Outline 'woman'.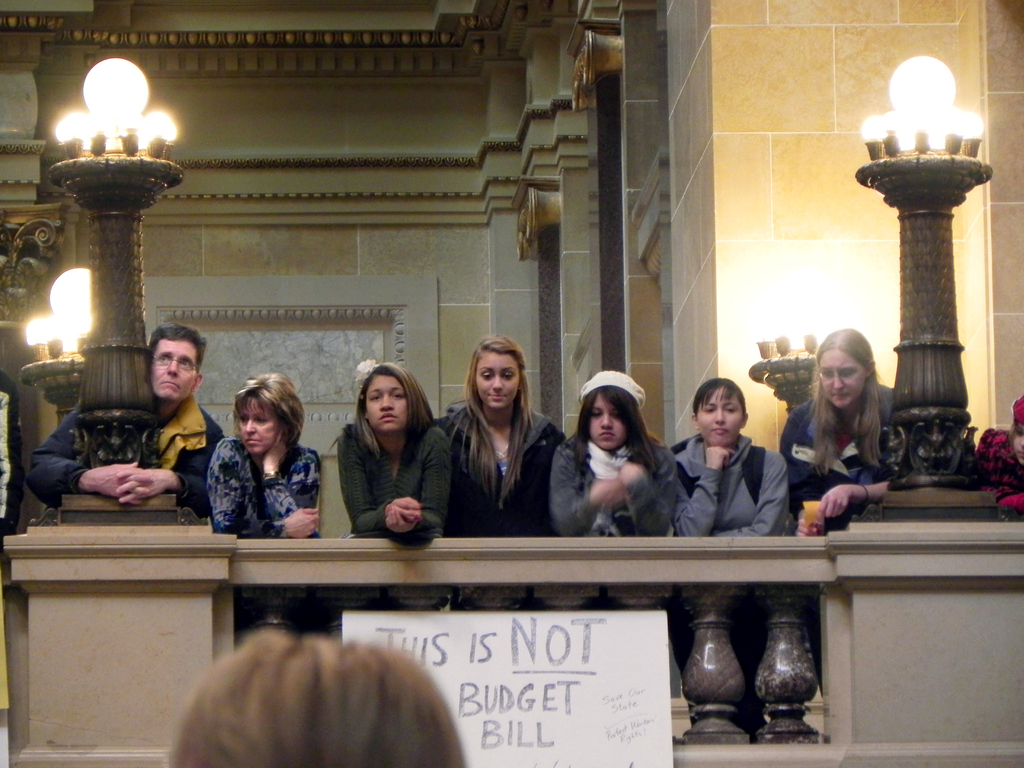
Outline: bbox=[330, 358, 453, 536].
